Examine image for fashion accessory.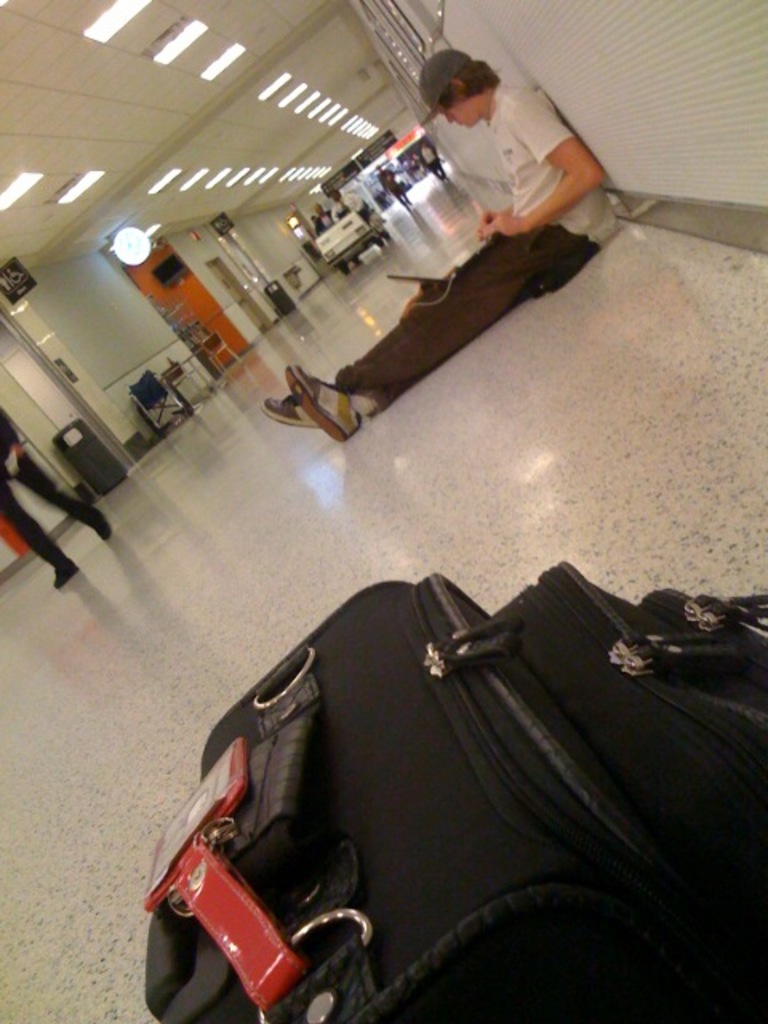
Examination result: x1=146 y1=565 x2=766 y2=1022.
